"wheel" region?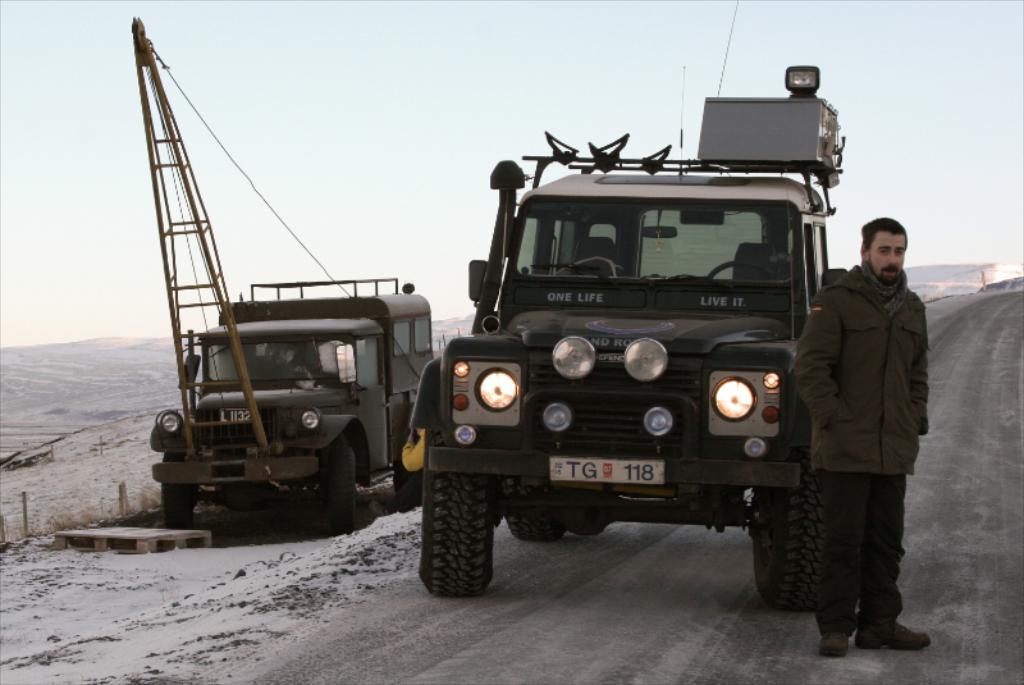
(705,256,773,282)
